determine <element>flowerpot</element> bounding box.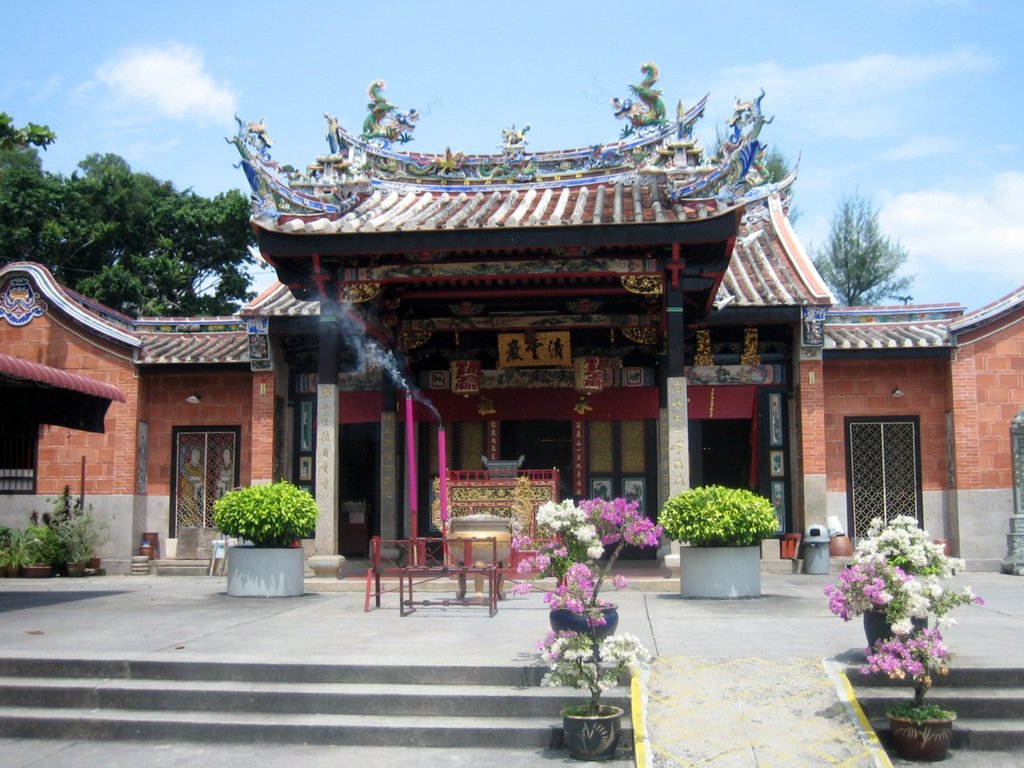
Determined: left=229, top=548, right=306, bottom=594.
